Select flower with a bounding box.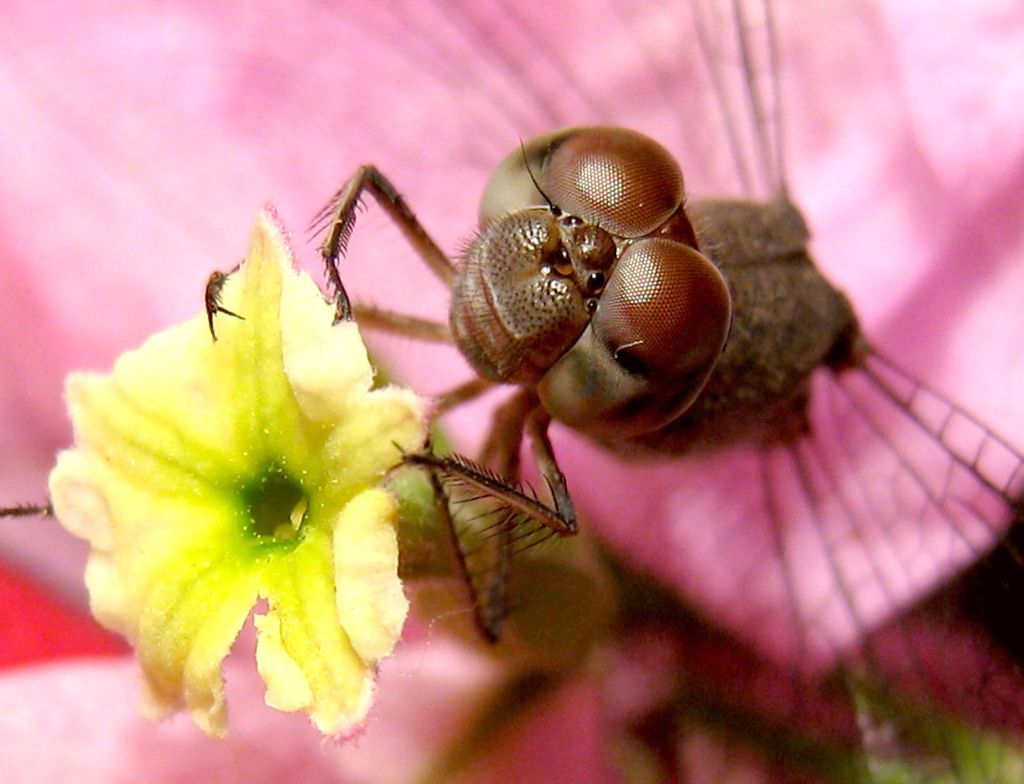
[54,257,501,733].
